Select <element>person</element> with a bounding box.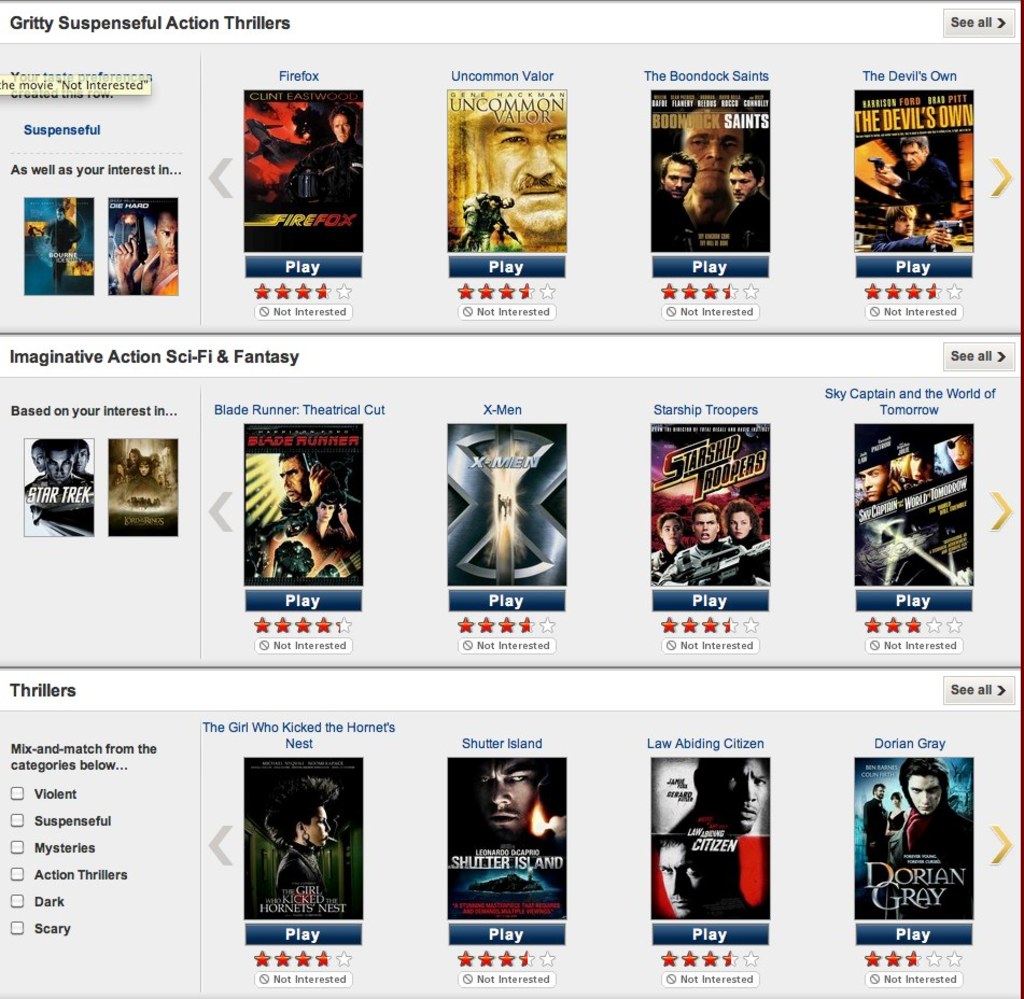
657, 497, 751, 593.
